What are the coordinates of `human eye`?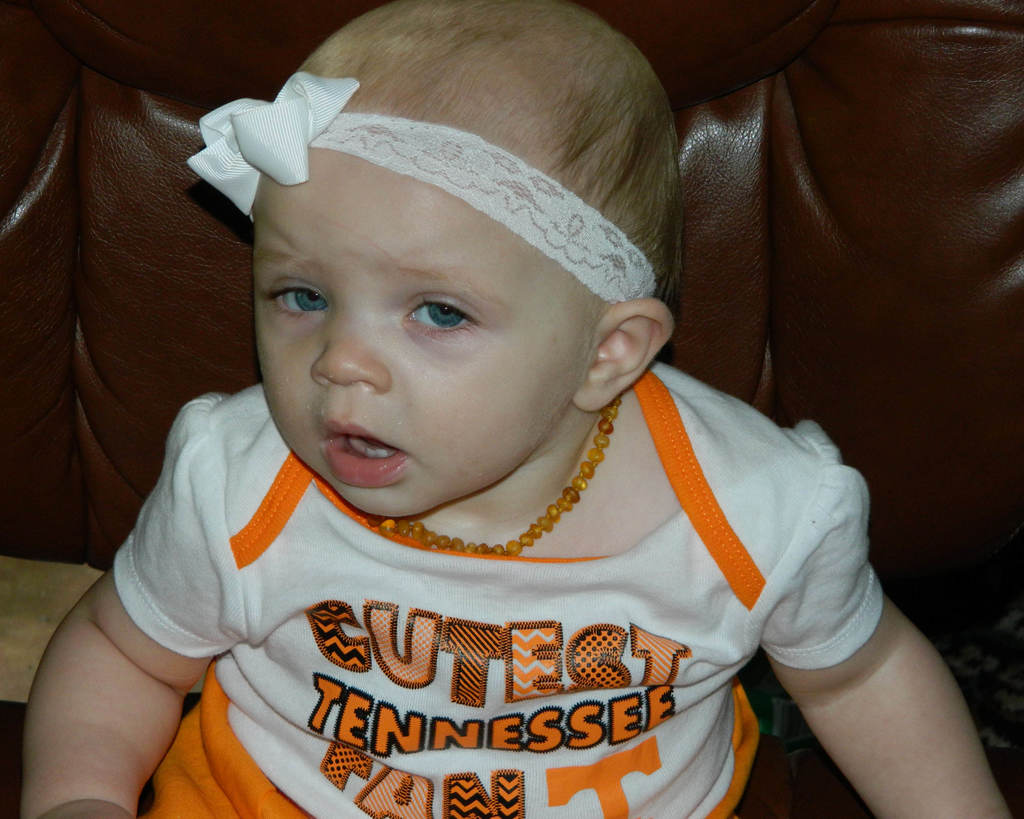
select_region(401, 293, 486, 335).
